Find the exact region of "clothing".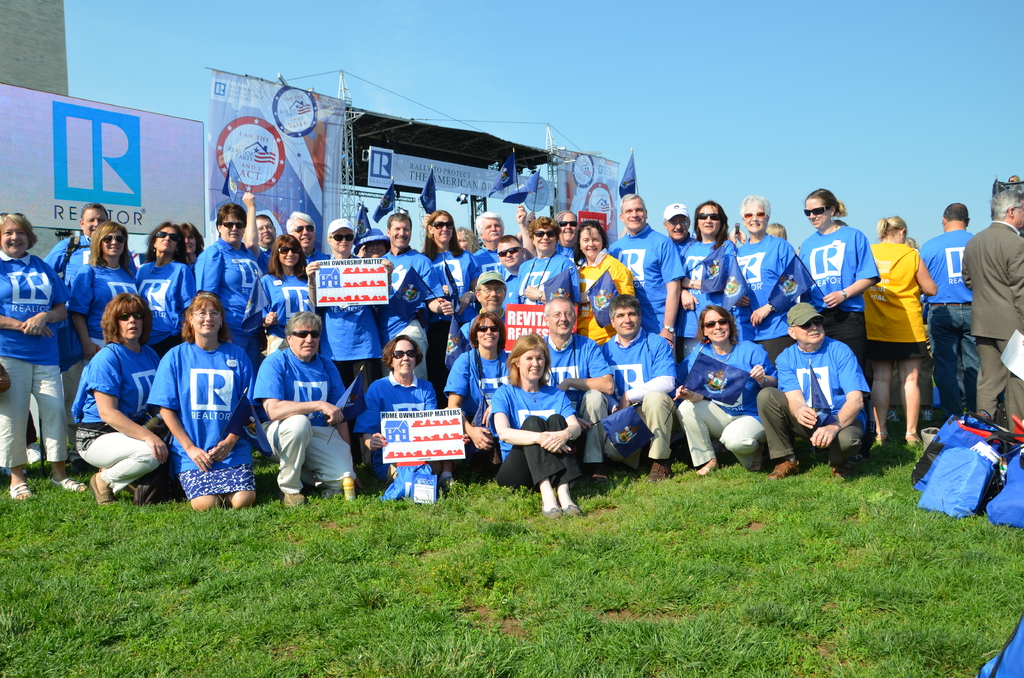
Exact region: {"x1": 0, "y1": 246, "x2": 93, "y2": 488}.
